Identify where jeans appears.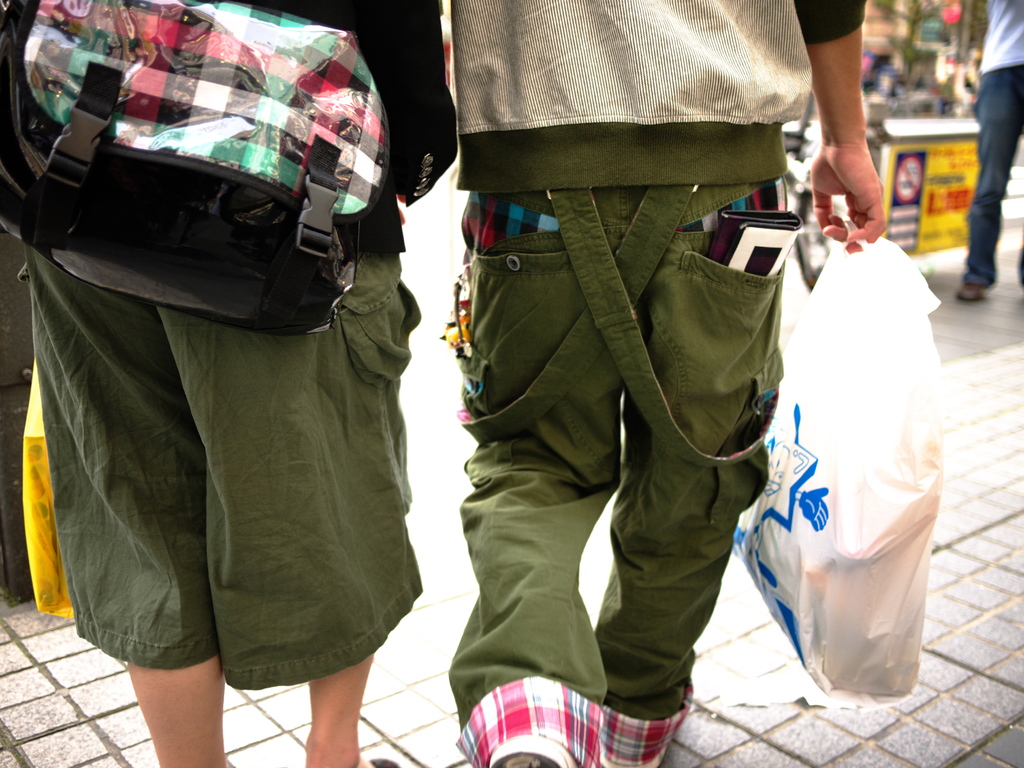
Appears at crop(438, 127, 758, 733).
